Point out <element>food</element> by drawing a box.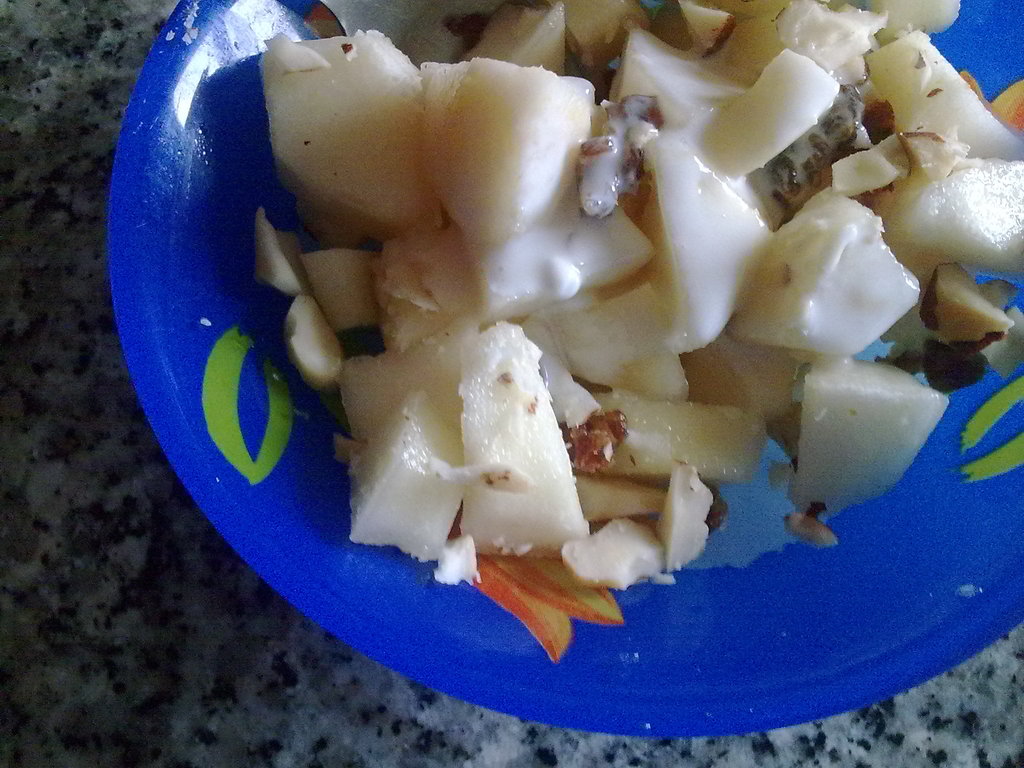
Rect(161, 0, 1010, 659).
